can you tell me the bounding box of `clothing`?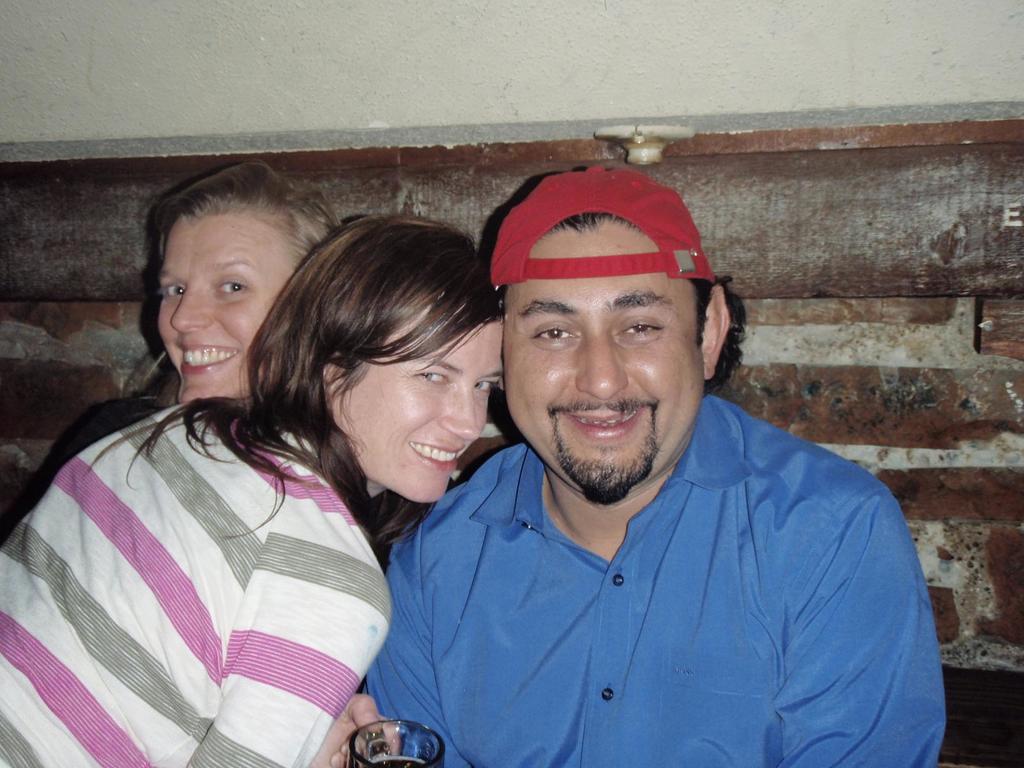
22:332:392:755.
